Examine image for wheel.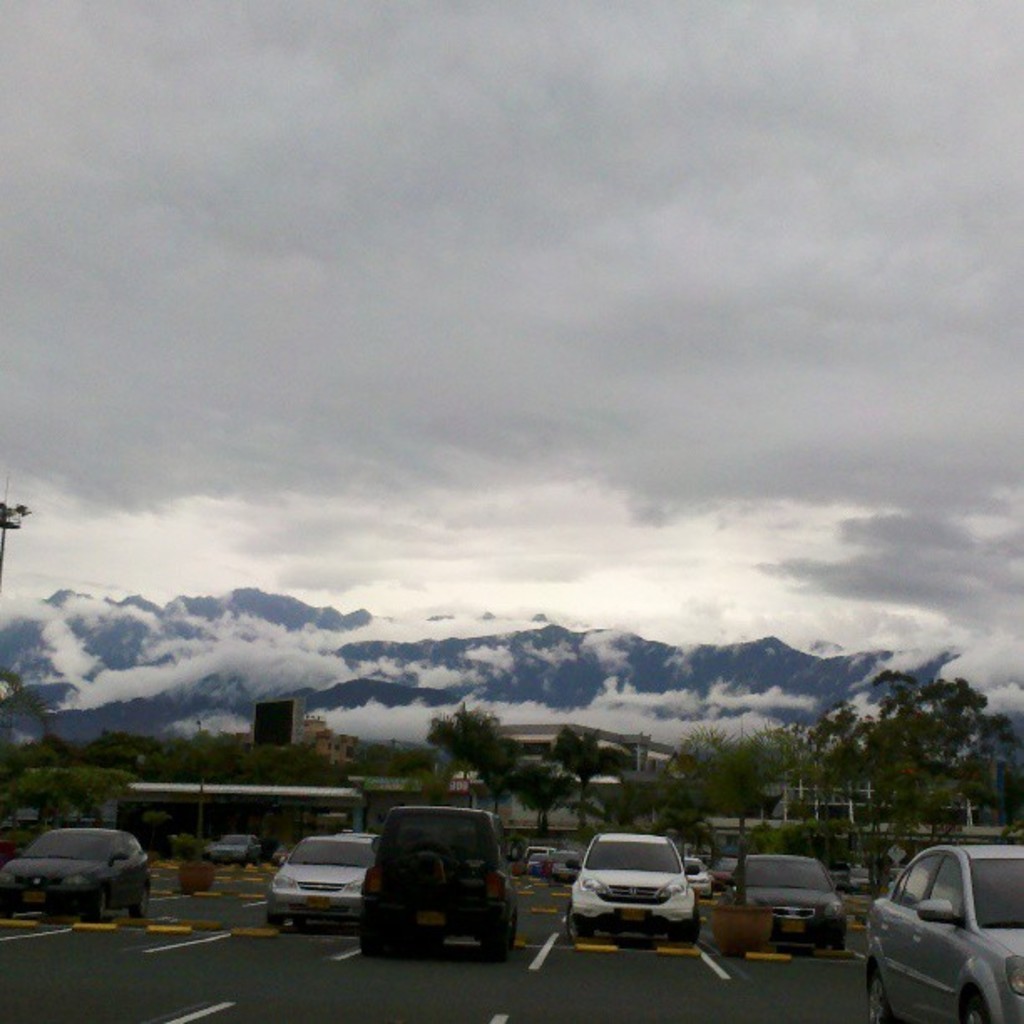
Examination result: 863, 960, 892, 1022.
